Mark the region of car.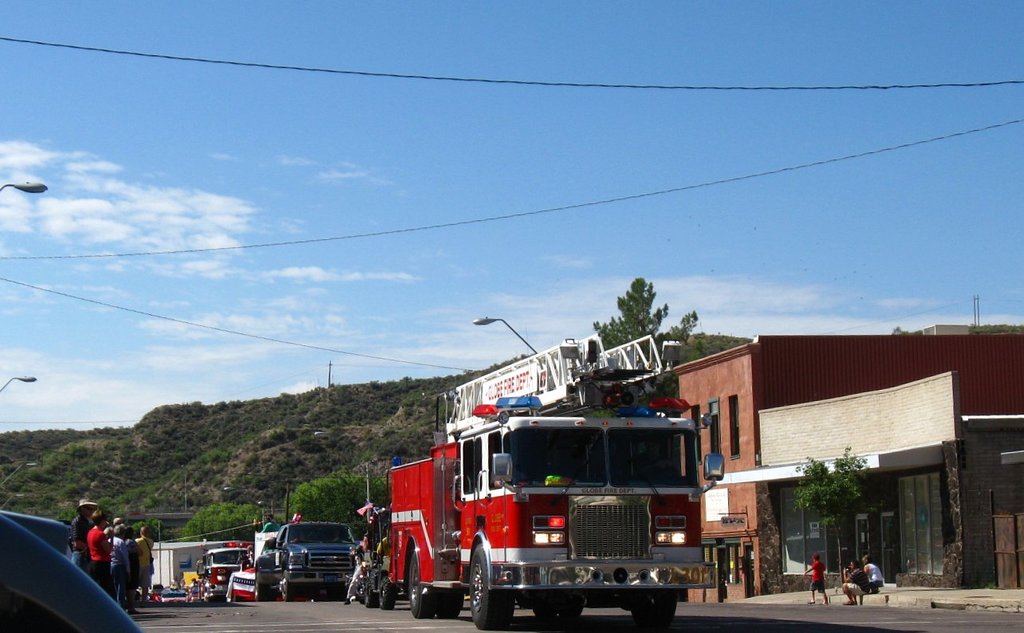
Region: (x1=0, y1=501, x2=144, y2=632).
